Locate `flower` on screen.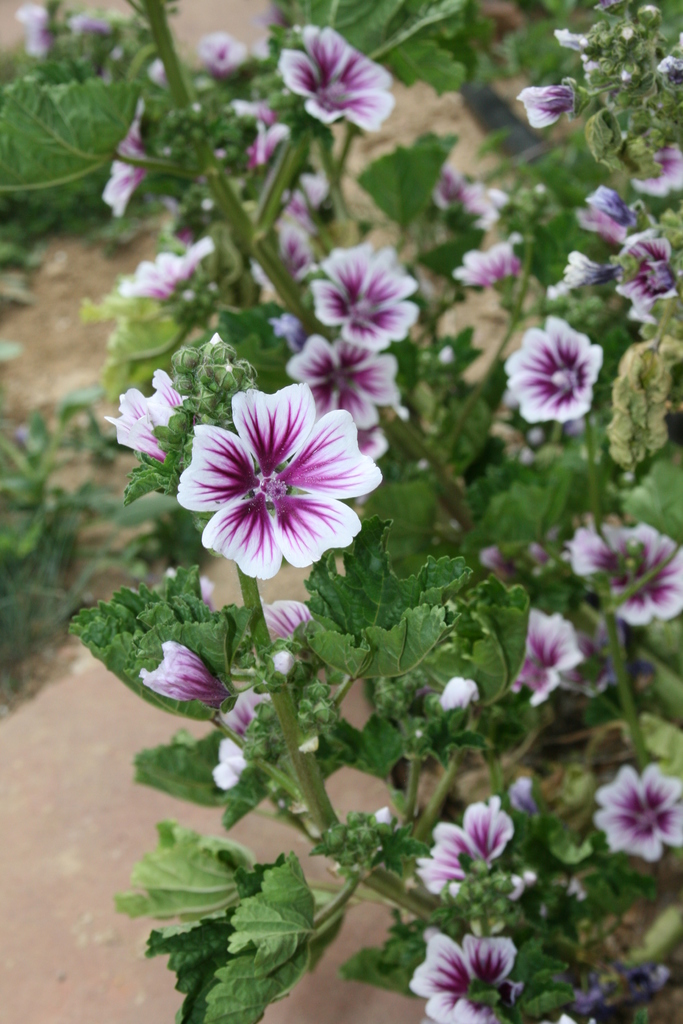
On screen at (left=422, top=171, right=464, bottom=213).
